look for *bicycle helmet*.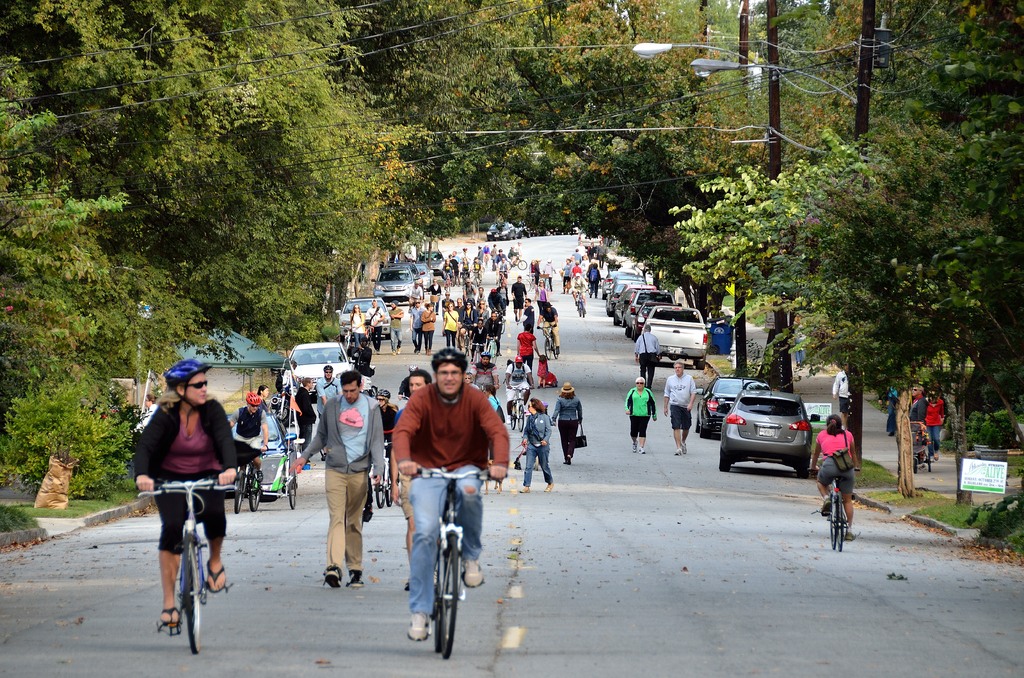
Found: l=161, t=357, r=214, b=402.
